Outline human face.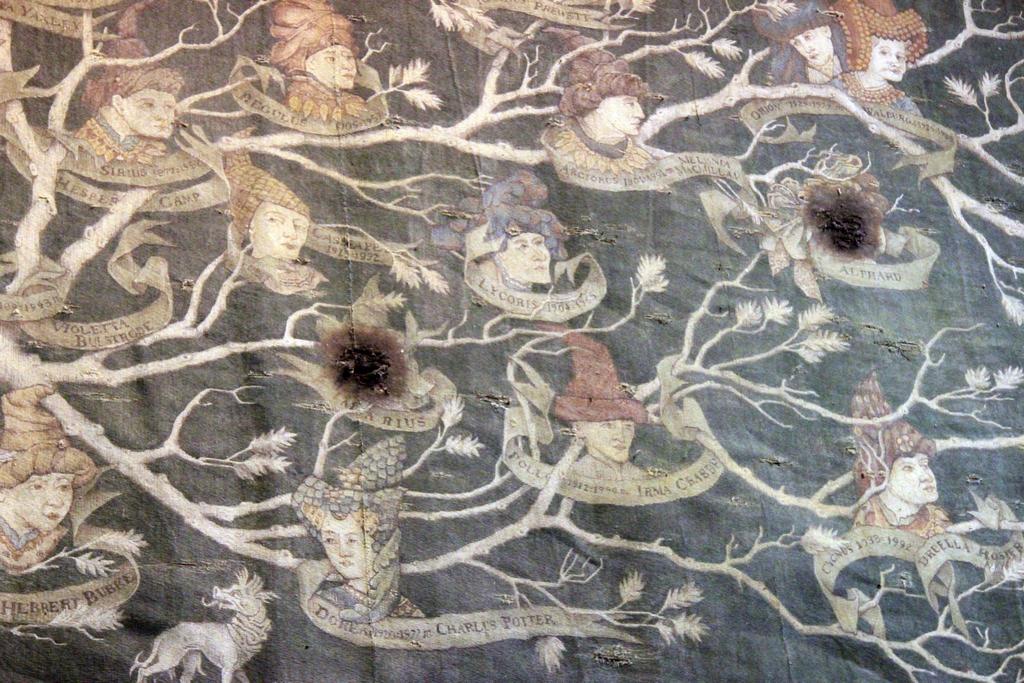
Outline: <bbox>13, 472, 78, 529</bbox>.
